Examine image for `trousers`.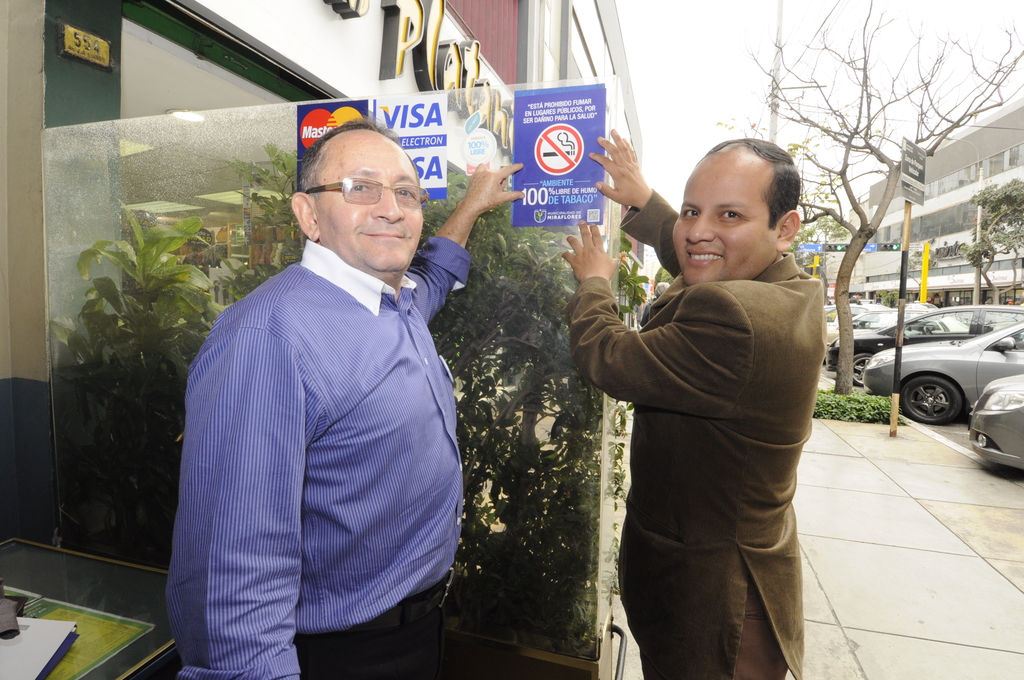
Examination result: <region>642, 584, 790, 679</region>.
